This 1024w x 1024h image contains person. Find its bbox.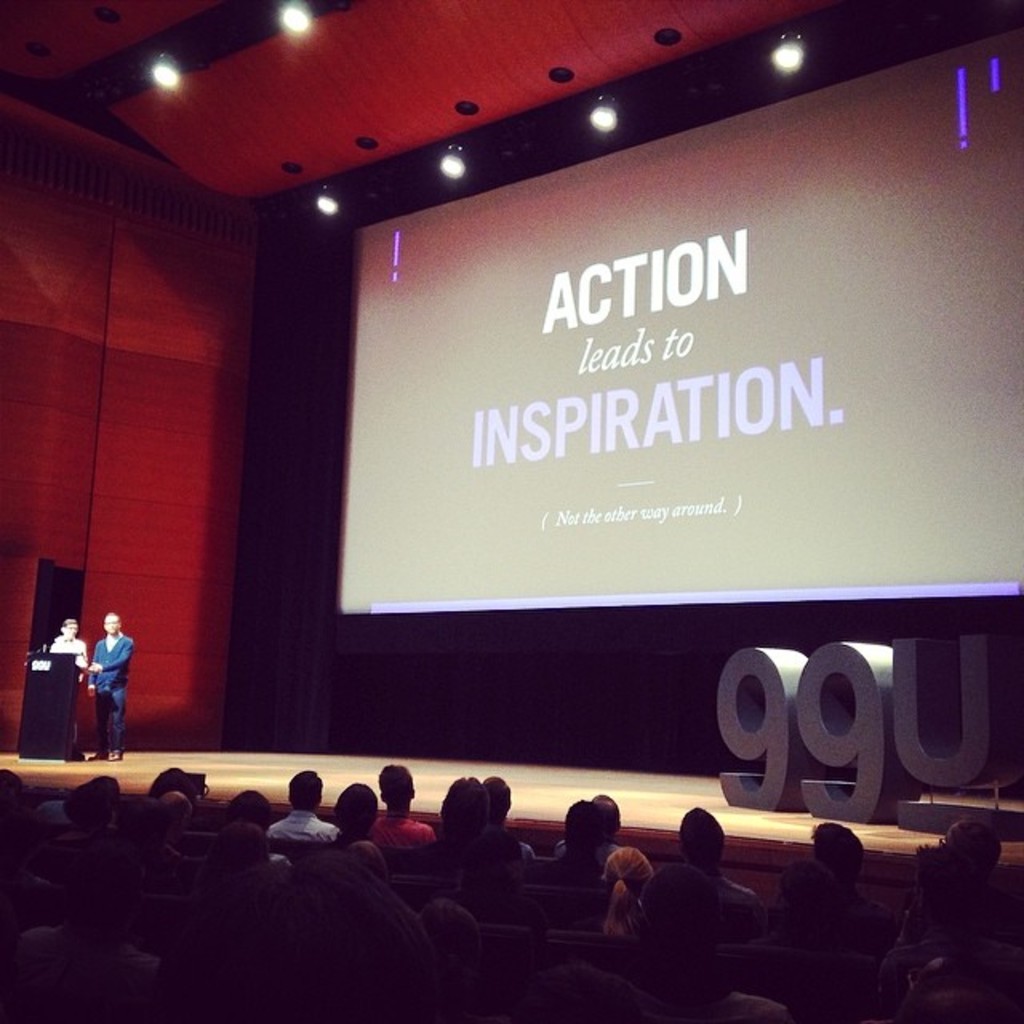
region(360, 758, 430, 845).
